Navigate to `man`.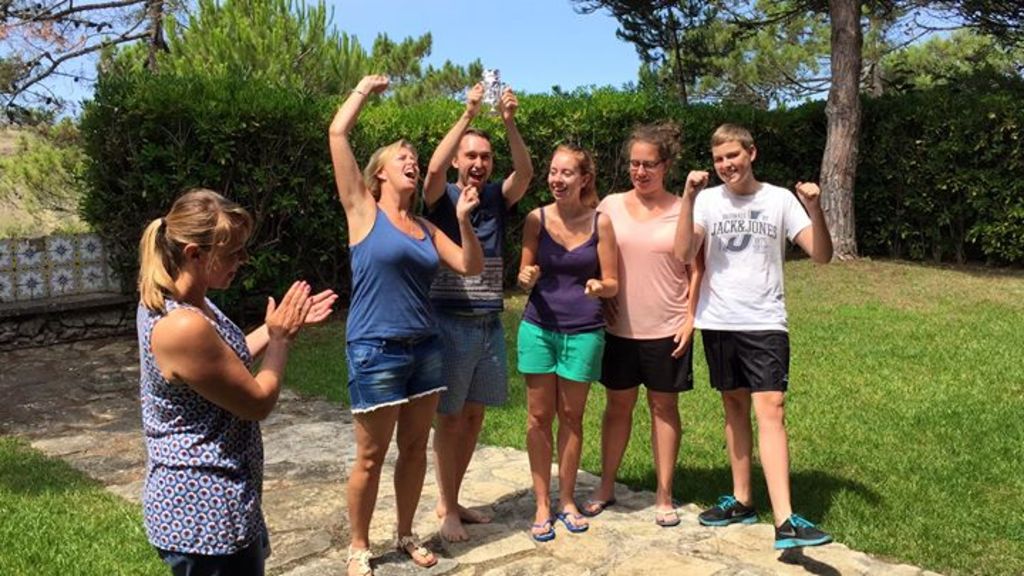
Navigation target: box=[421, 77, 545, 540].
